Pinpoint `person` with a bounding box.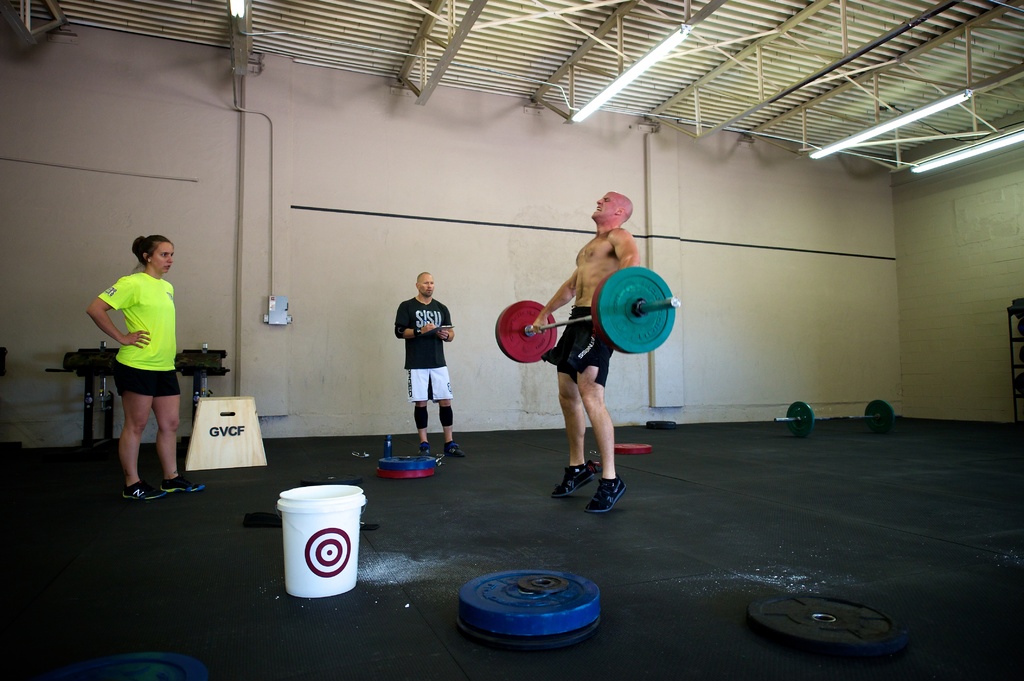
[left=82, top=227, right=207, bottom=501].
